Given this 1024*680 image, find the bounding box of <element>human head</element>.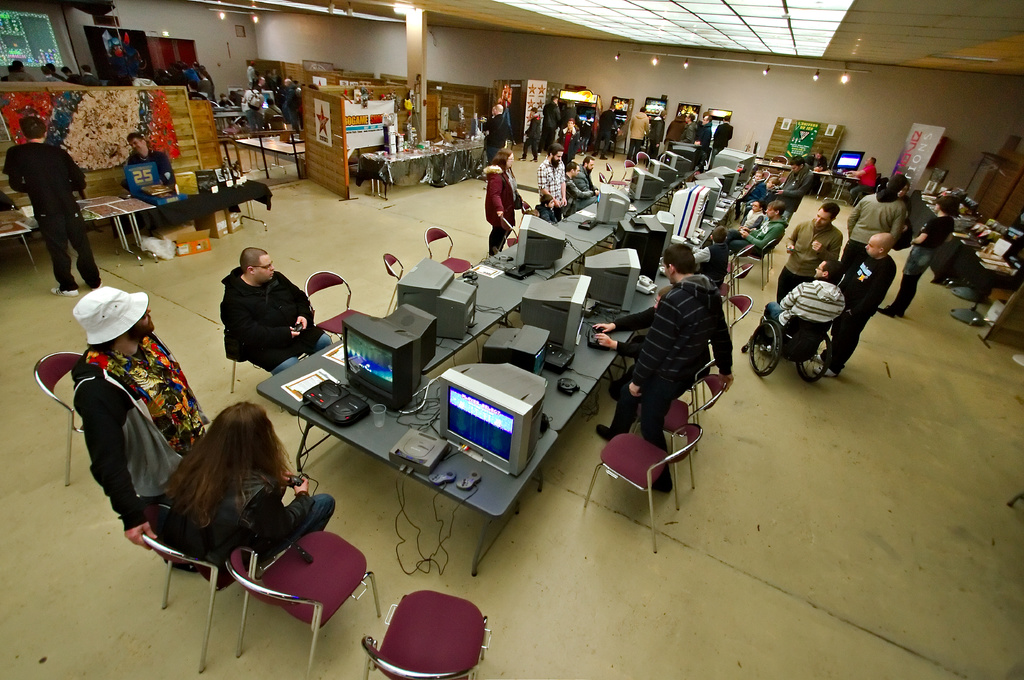
box=[492, 104, 502, 118].
